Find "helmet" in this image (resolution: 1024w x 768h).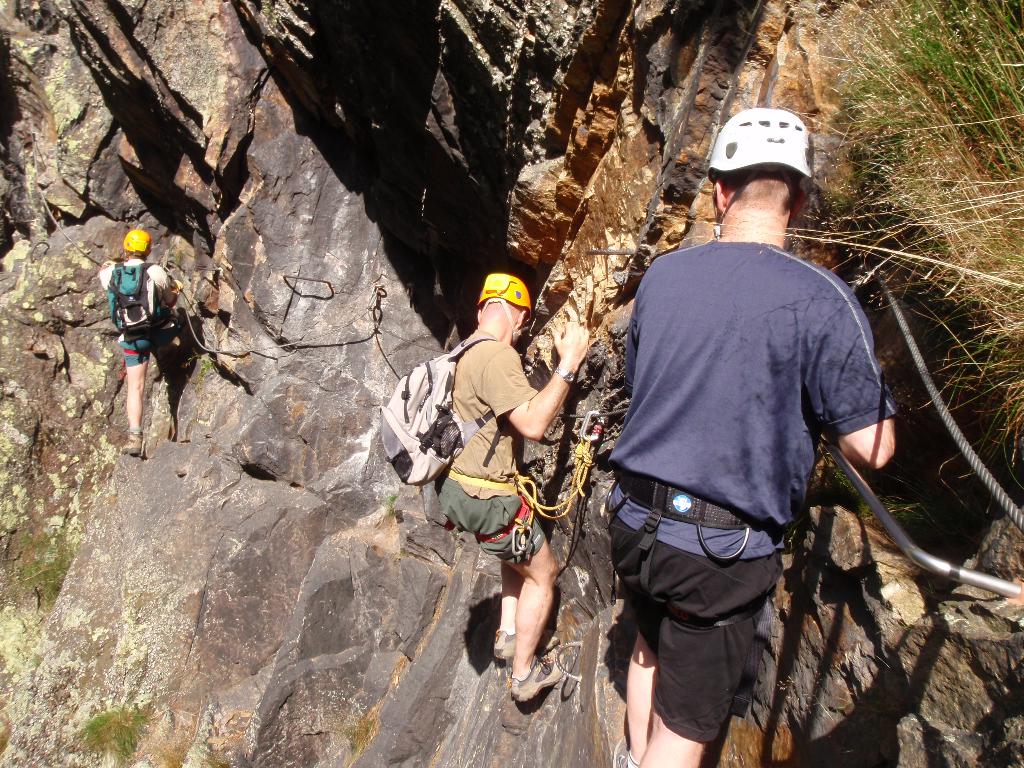
BBox(703, 103, 819, 237).
